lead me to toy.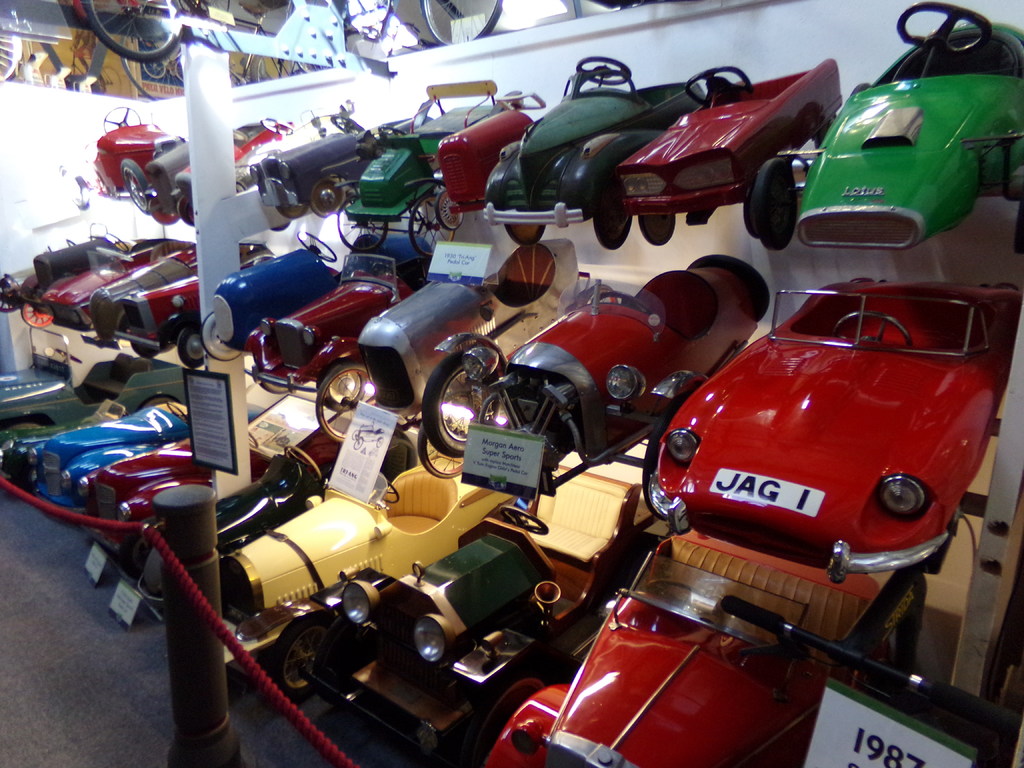
Lead to region(771, 12, 1023, 288).
